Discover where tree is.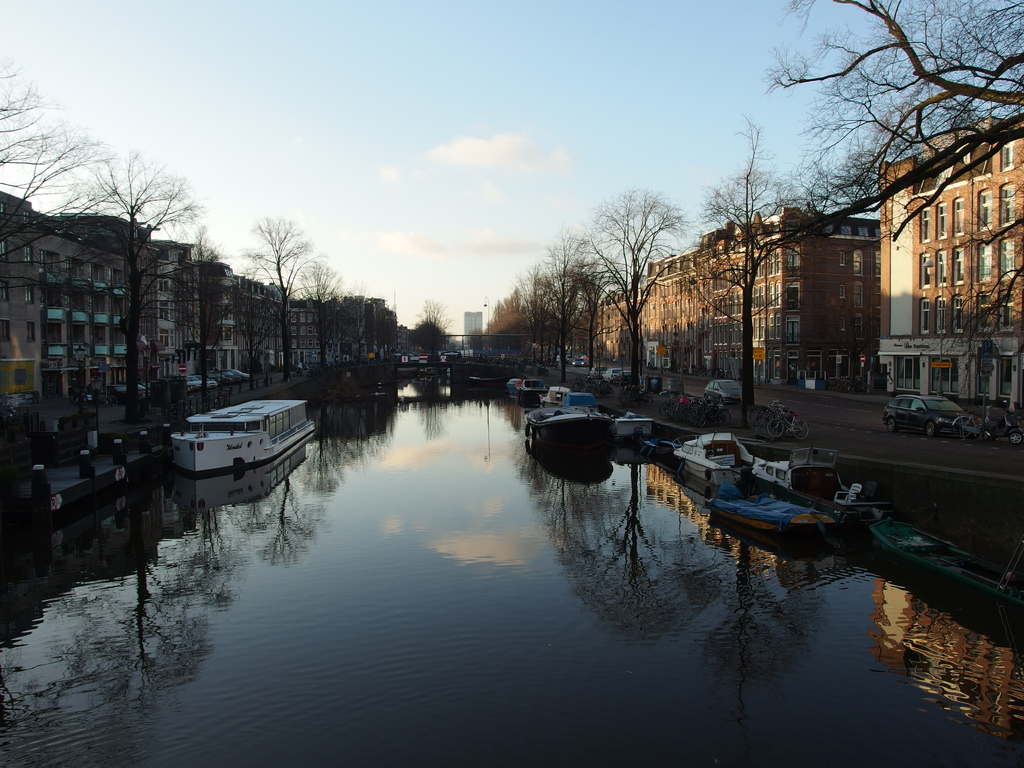
Discovered at box(0, 49, 99, 405).
